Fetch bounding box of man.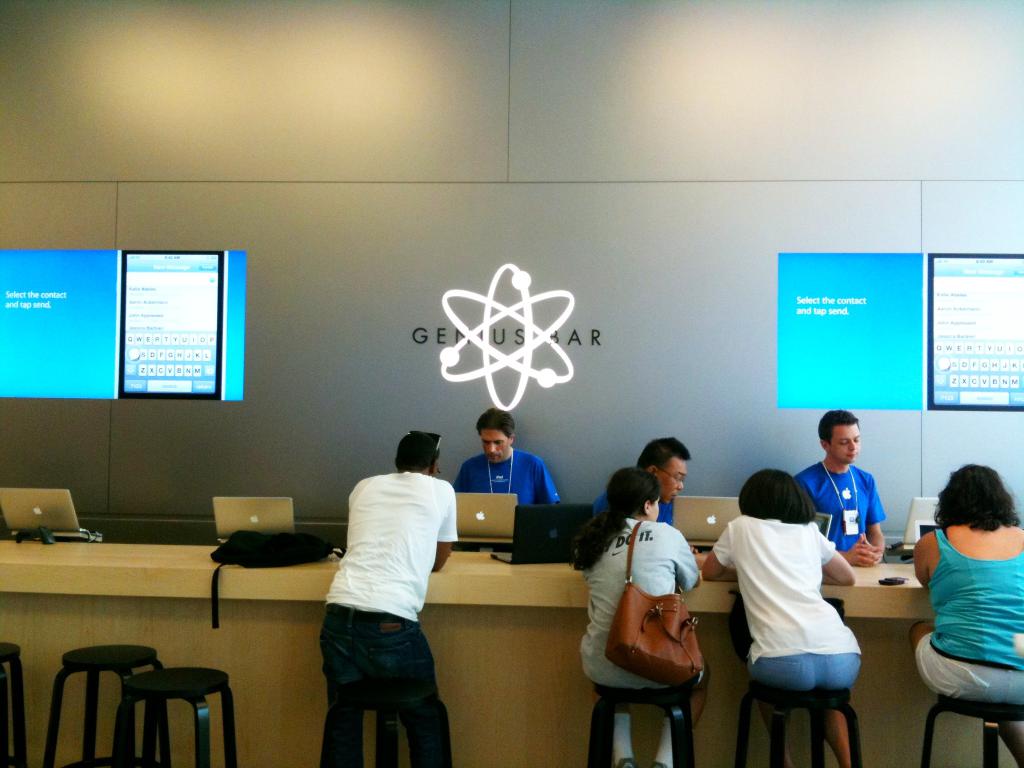
Bbox: box=[298, 417, 474, 763].
